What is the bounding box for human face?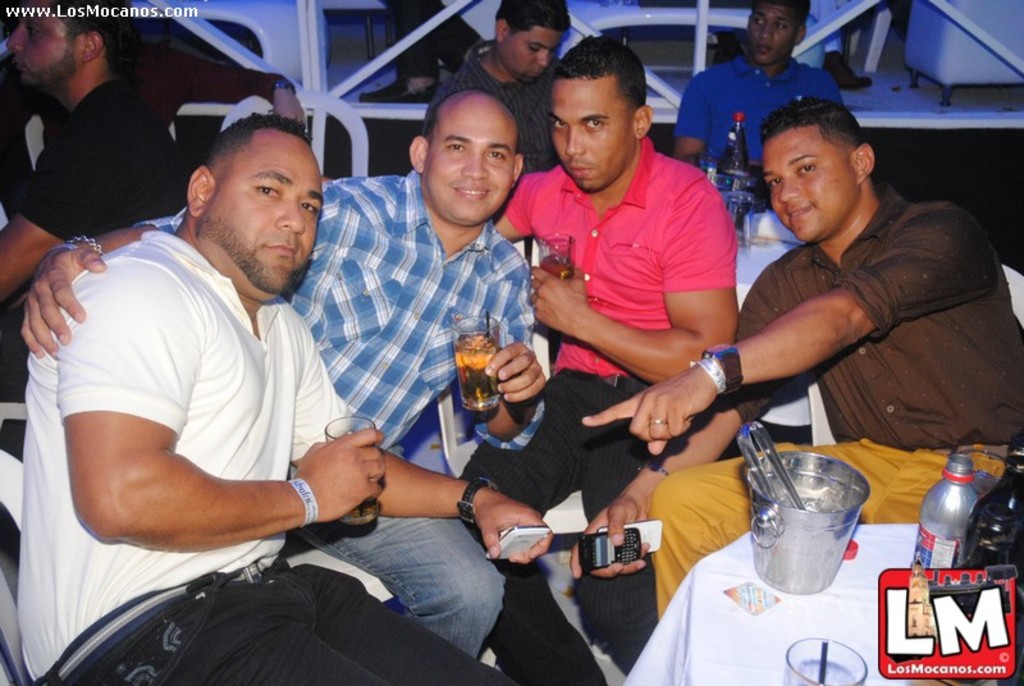
Rect(9, 0, 77, 88).
